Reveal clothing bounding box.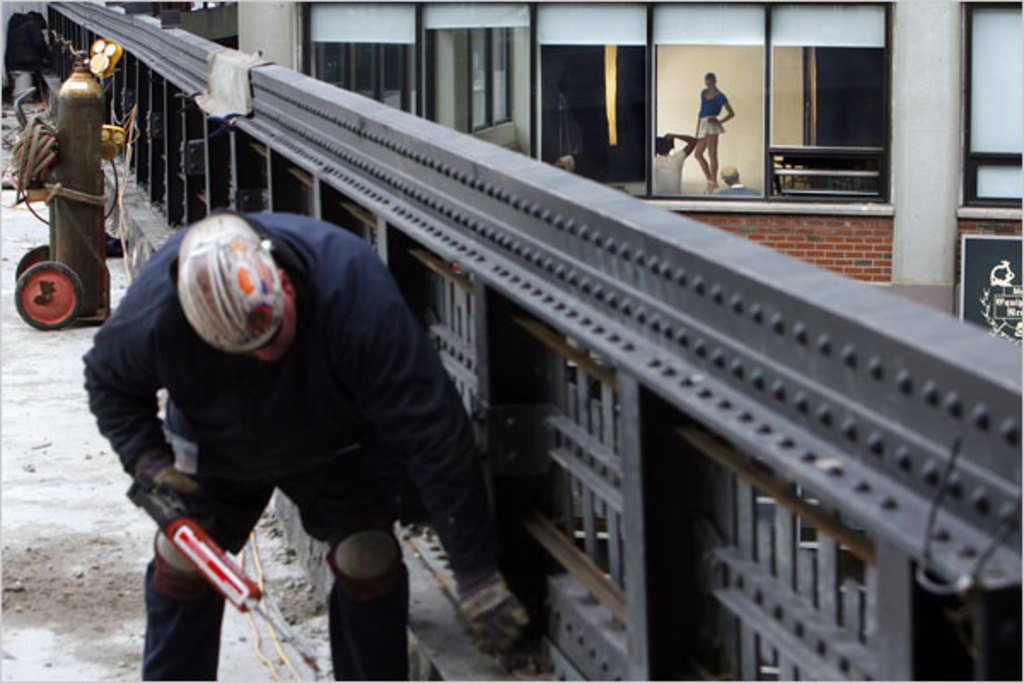
Revealed: 73,215,524,553.
